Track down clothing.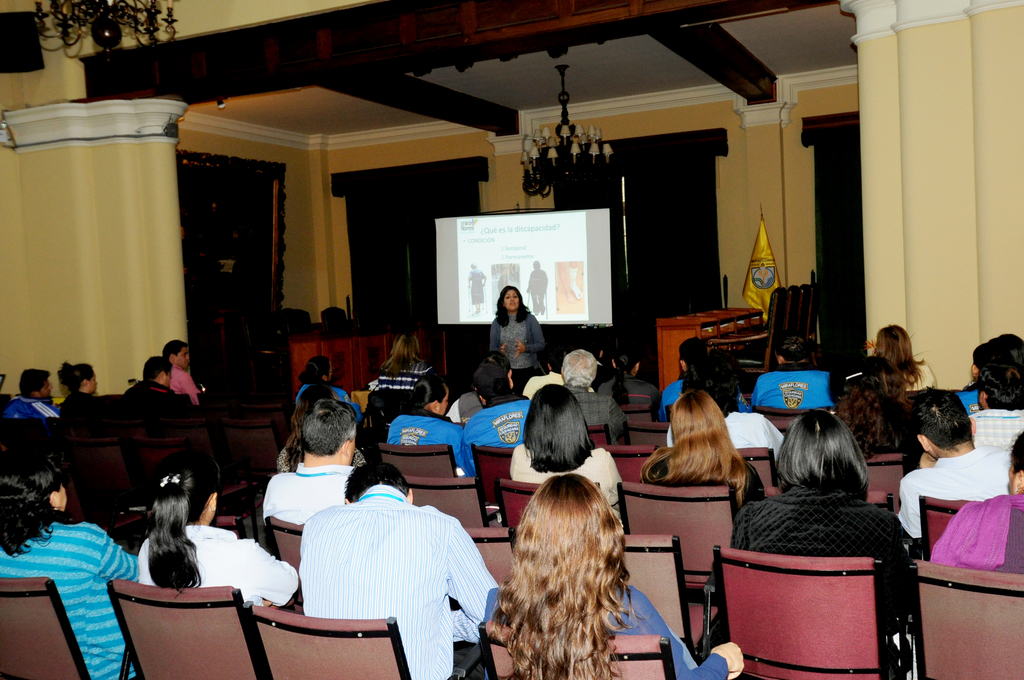
Tracked to Rect(956, 385, 979, 418).
